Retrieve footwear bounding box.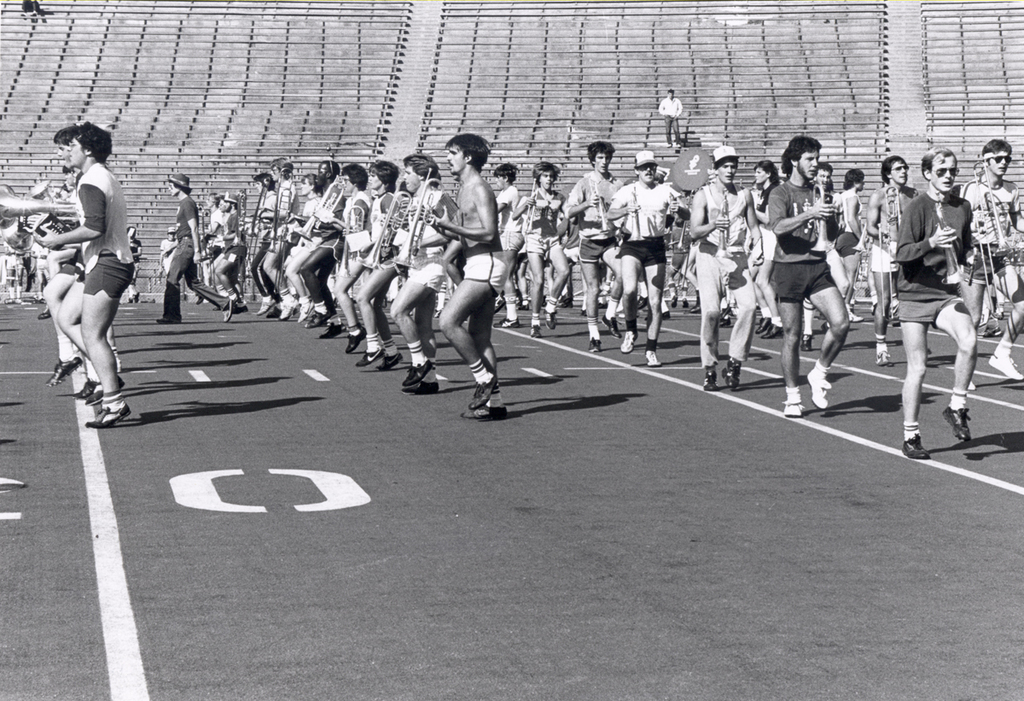
Bounding box: bbox=[402, 365, 426, 387].
